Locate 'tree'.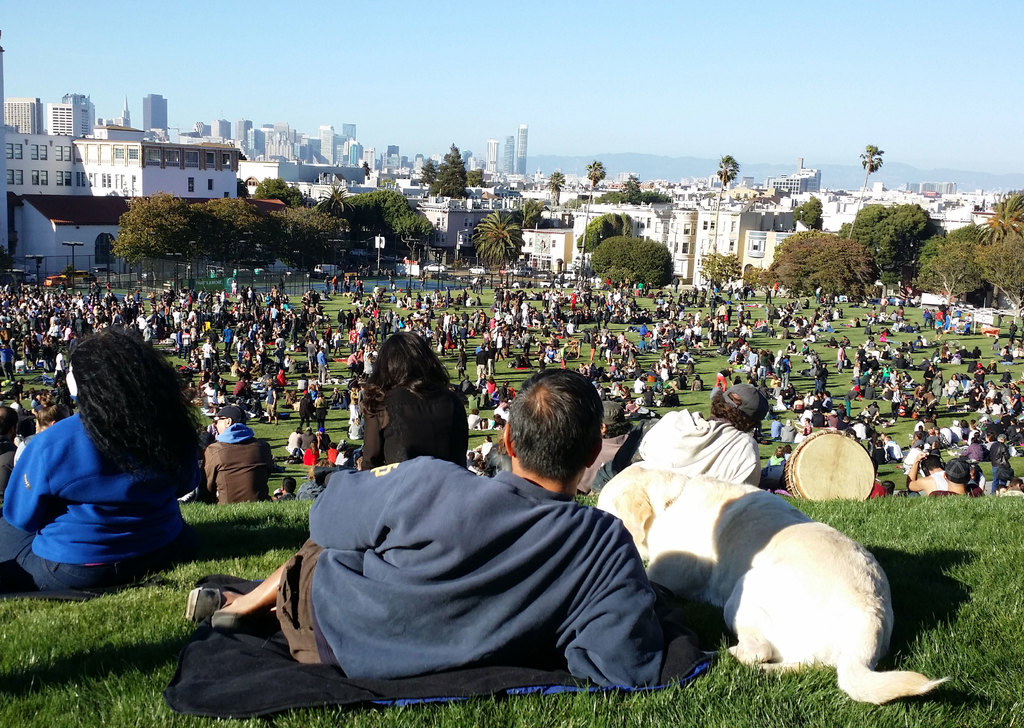
Bounding box: 546/170/568/228.
